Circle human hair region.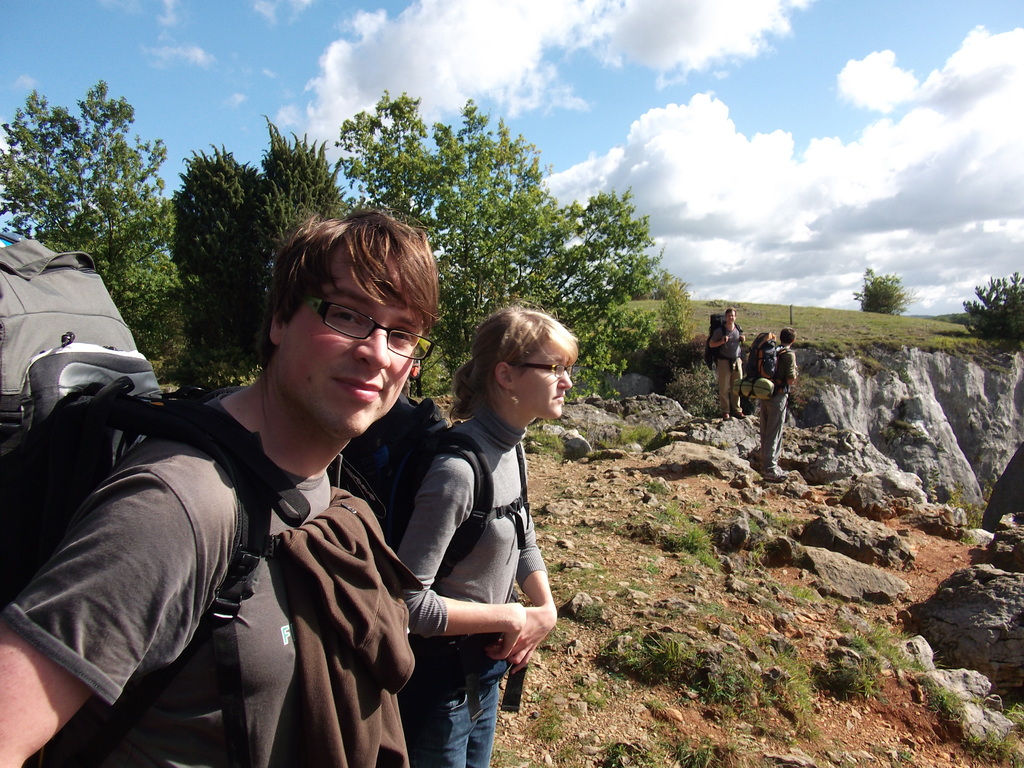
Region: 251 202 444 372.
